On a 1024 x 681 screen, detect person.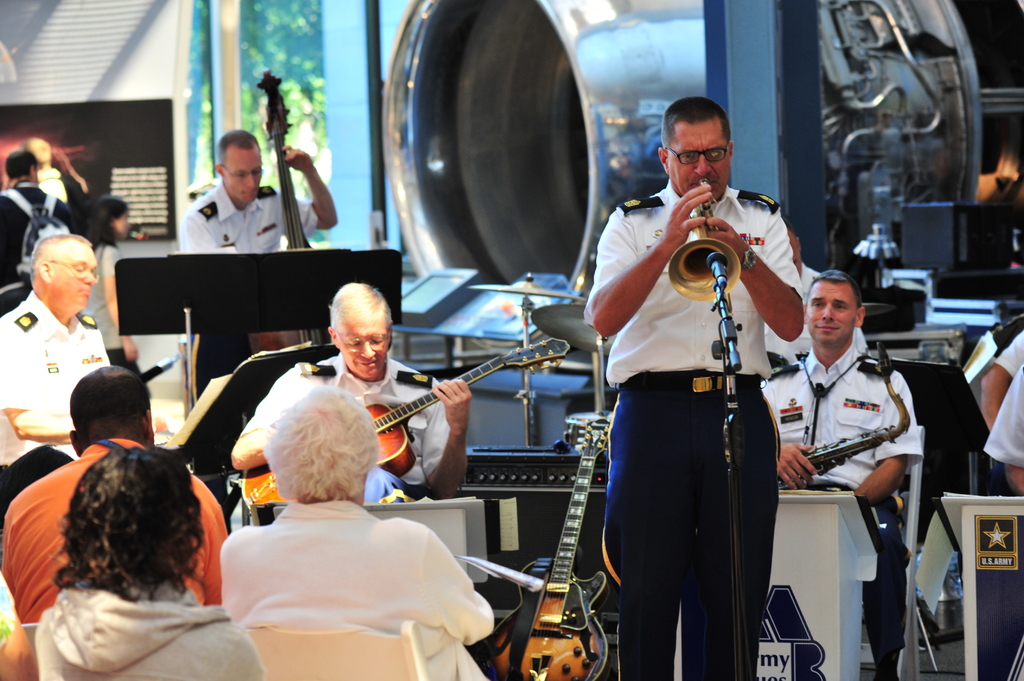
[0,140,96,280].
